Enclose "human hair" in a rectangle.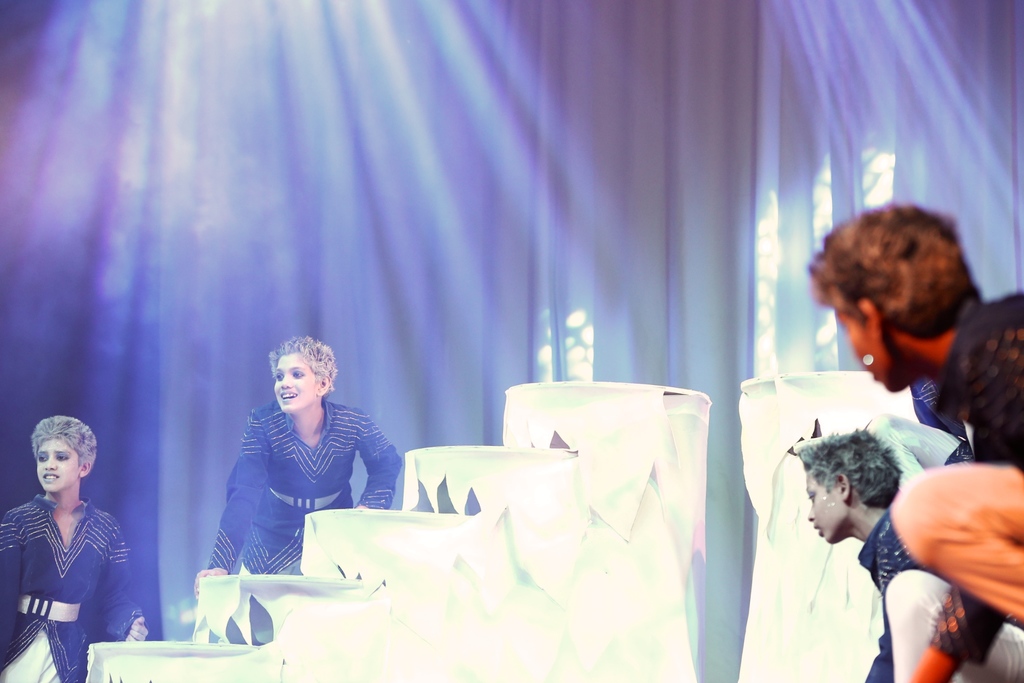
crop(819, 207, 995, 368).
